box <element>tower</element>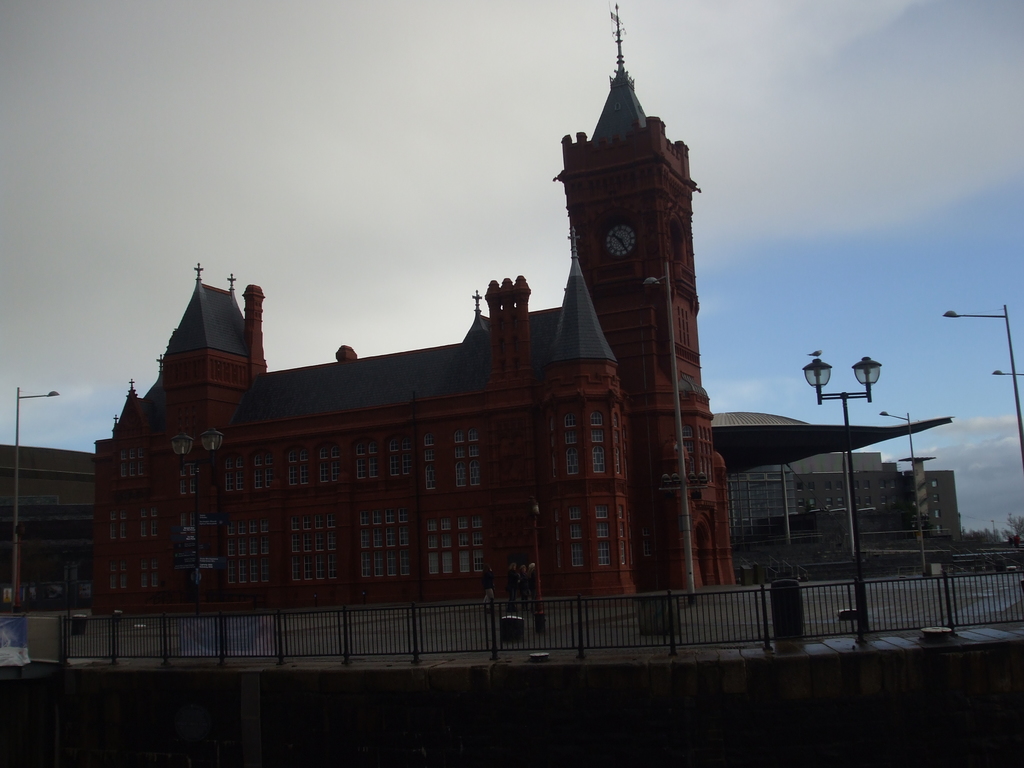
(521,12,738,474)
